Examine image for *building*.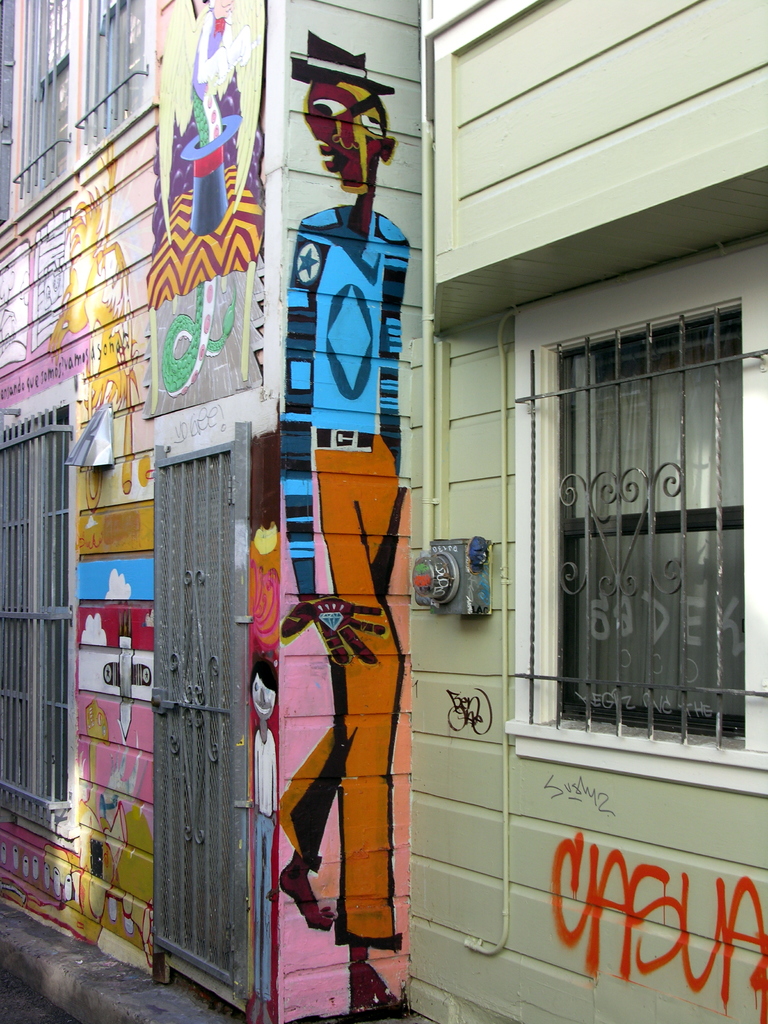
Examination result: x1=401, y1=1, x2=767, y2=1023.
